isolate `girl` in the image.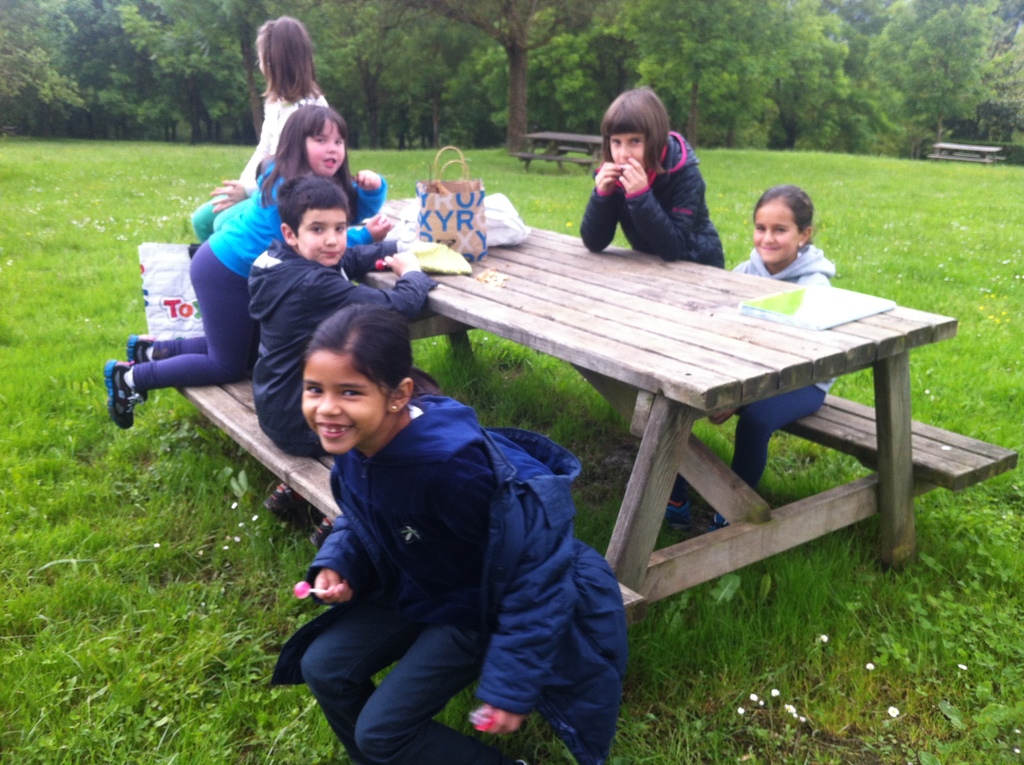
Isolated region: region(580, 83, 725, 266).
